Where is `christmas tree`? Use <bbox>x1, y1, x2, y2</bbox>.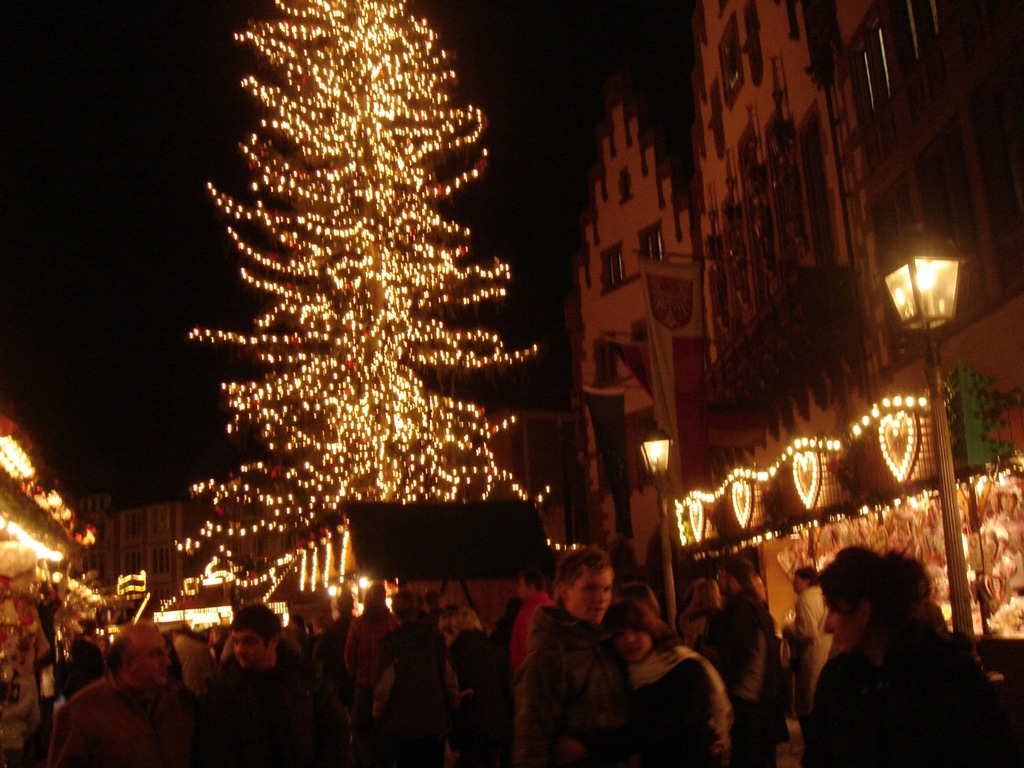
<bbox>181, 0, 572, 602</bbox>.
